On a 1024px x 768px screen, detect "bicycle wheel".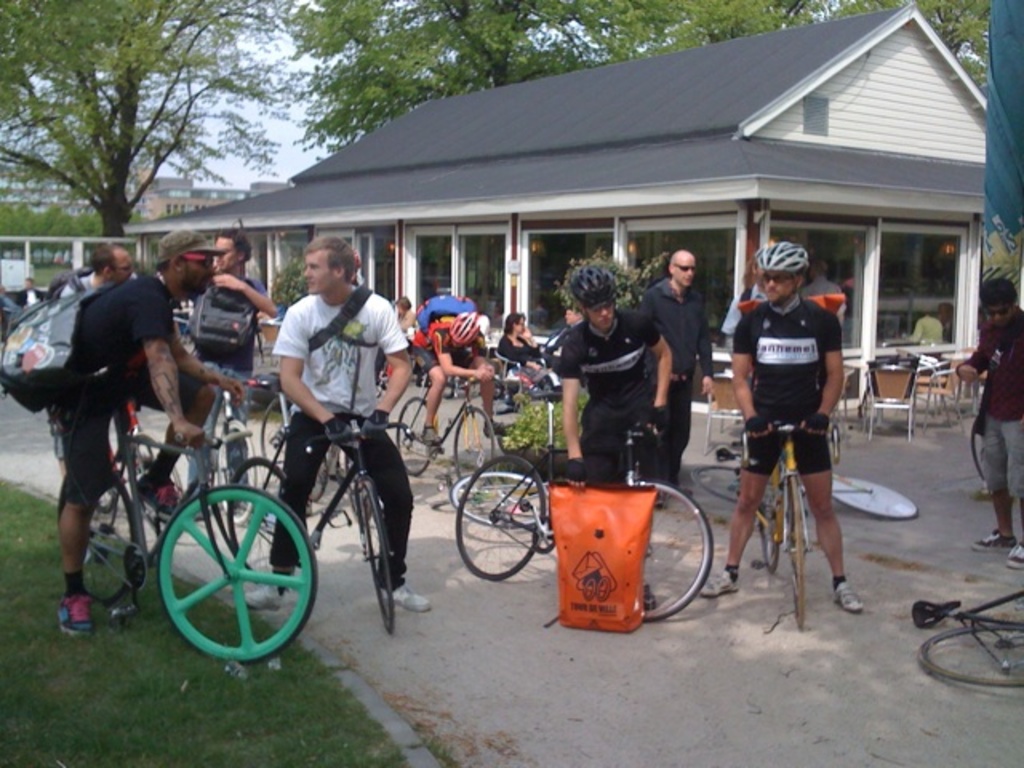
826/474/918/518.
